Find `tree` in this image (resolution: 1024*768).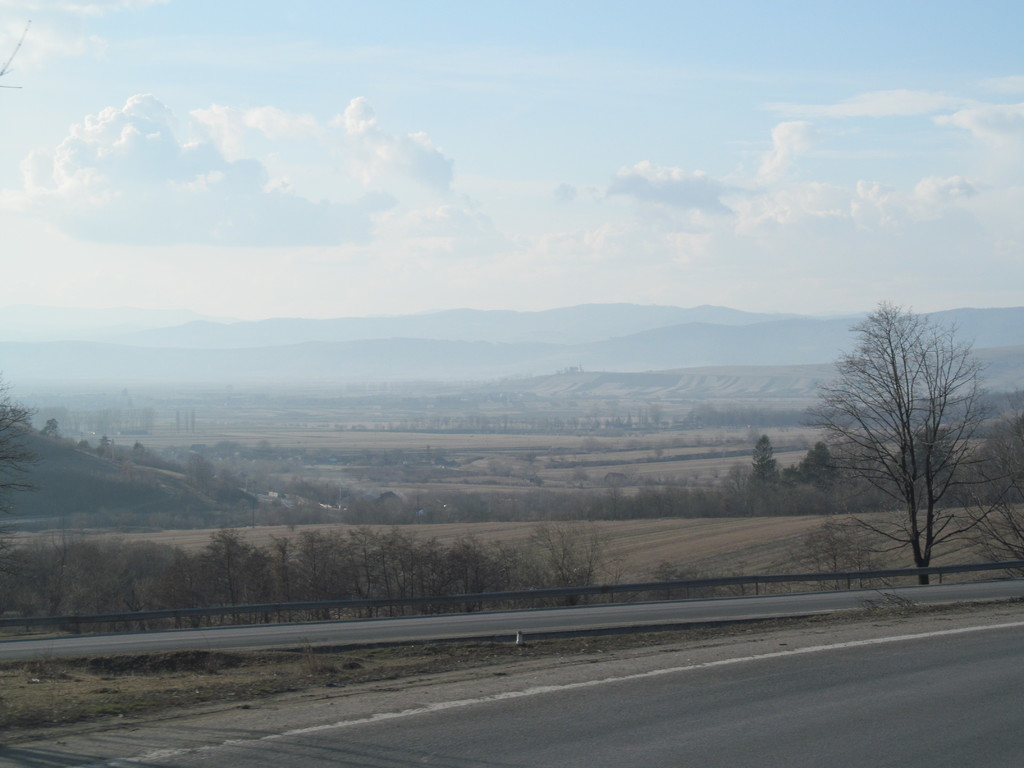
rect(187, 451, 208, 499).
